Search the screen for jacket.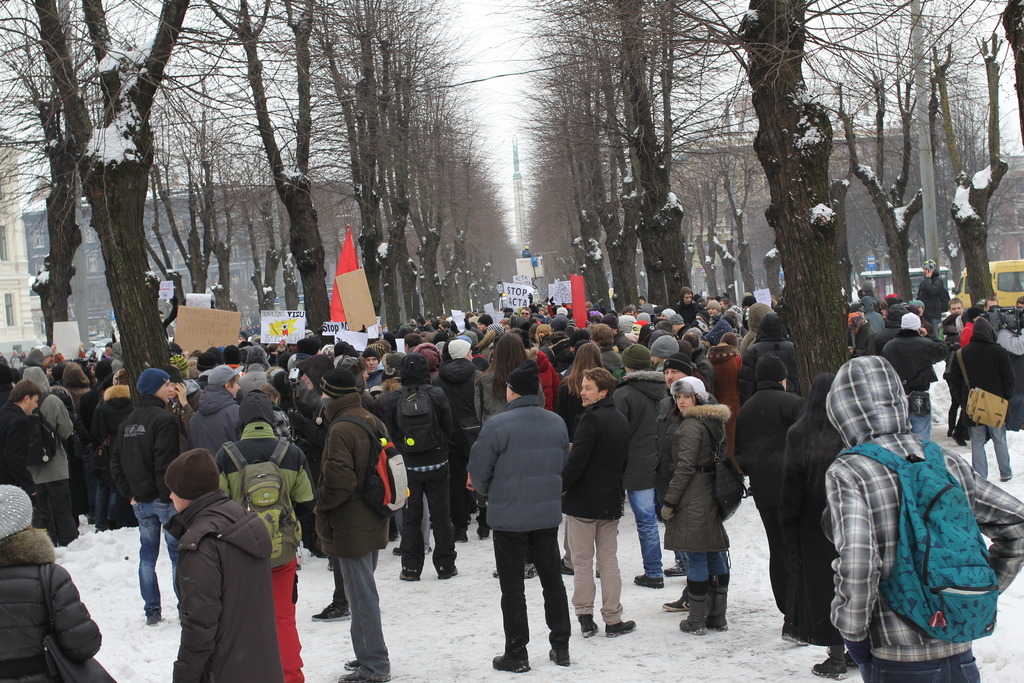
Found at 824 355 1023 664.
